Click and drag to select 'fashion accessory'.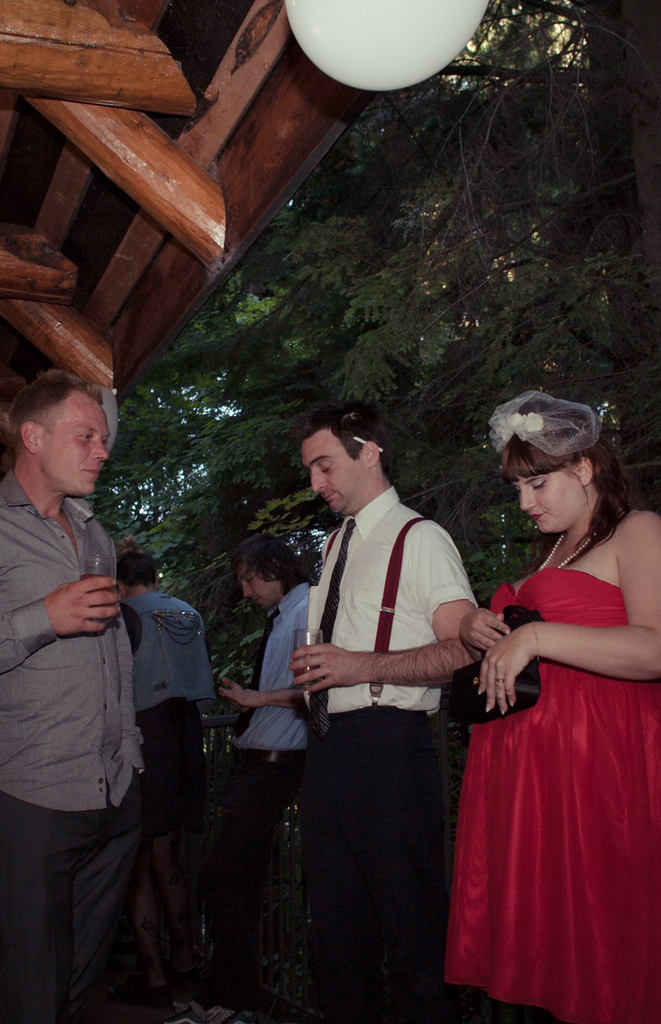
Selection: detection(489, 385, 606, 457).
